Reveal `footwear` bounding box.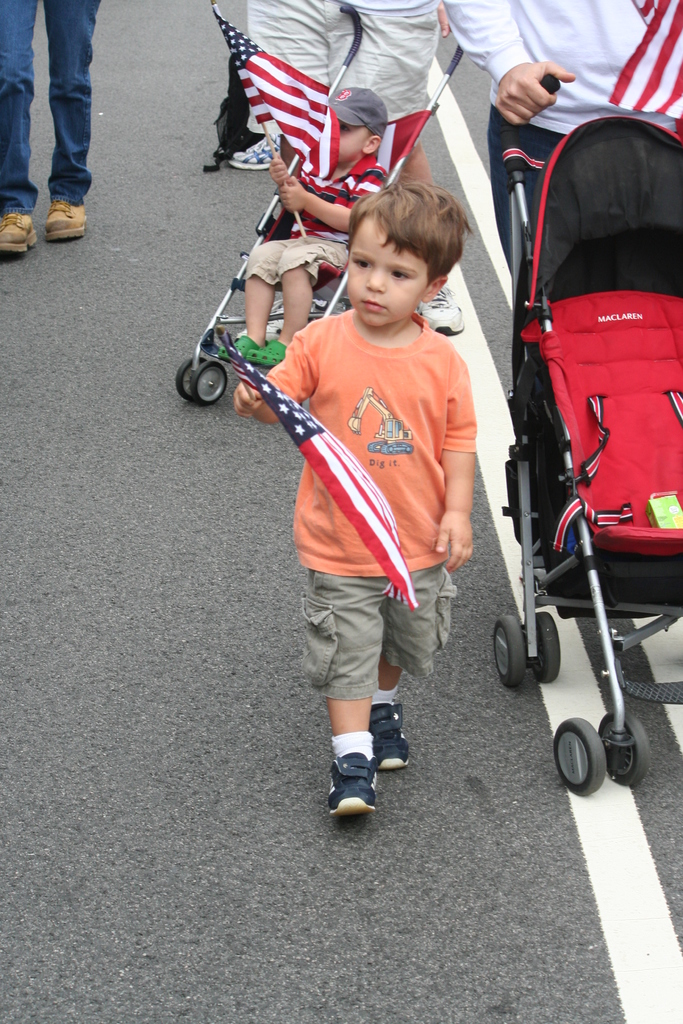
Revealed: 365:700:413:767.
